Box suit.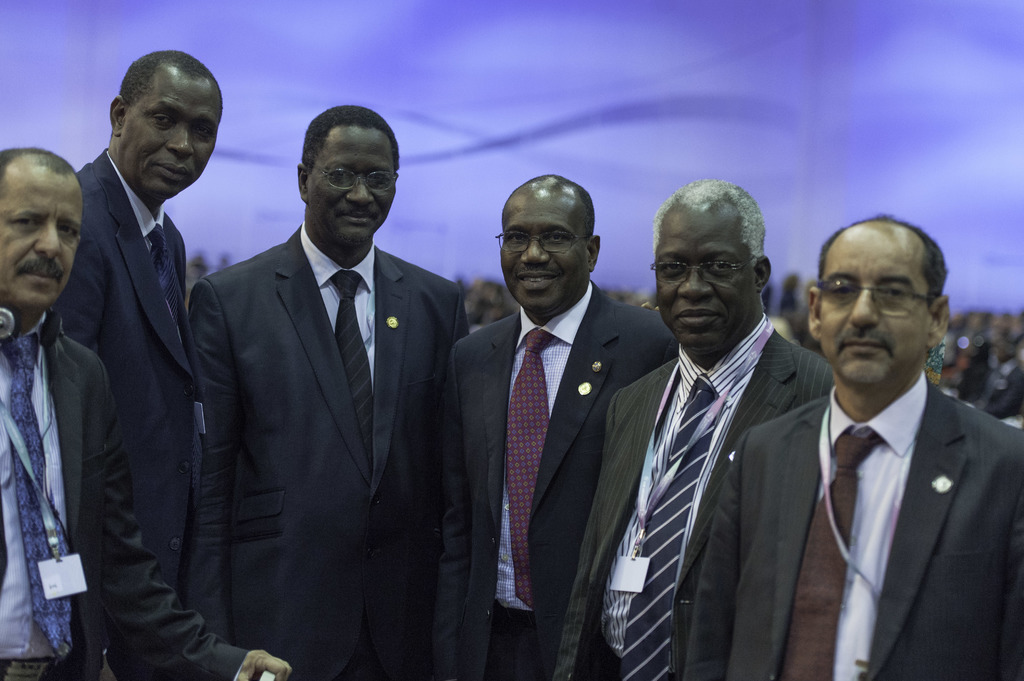
[x1=156, y1=102, x2=468, y2=669].
